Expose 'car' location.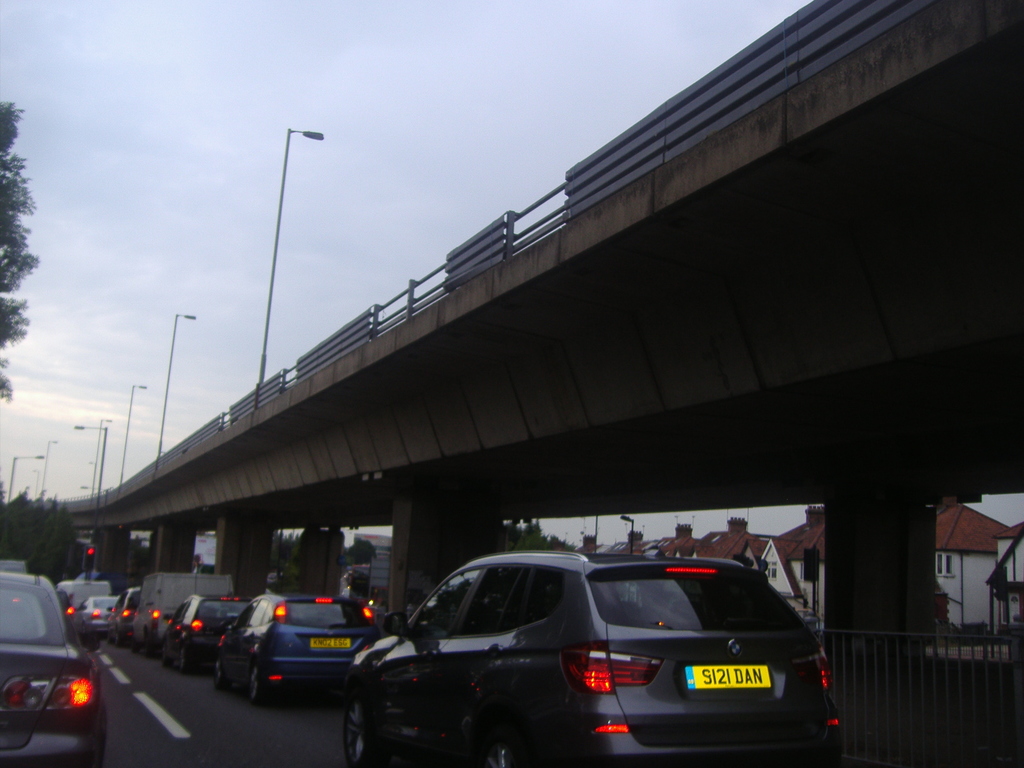
Exposed at region(213, 590, 384, 707).
